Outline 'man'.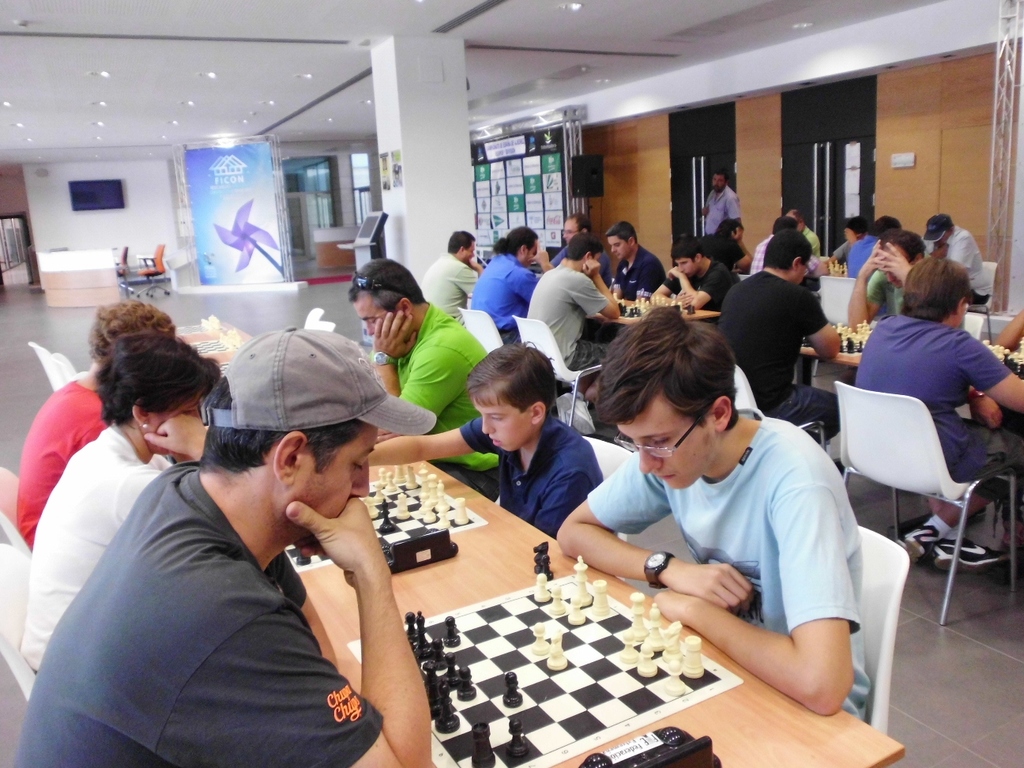
Outline: detection(604, 221, 668, 302).
